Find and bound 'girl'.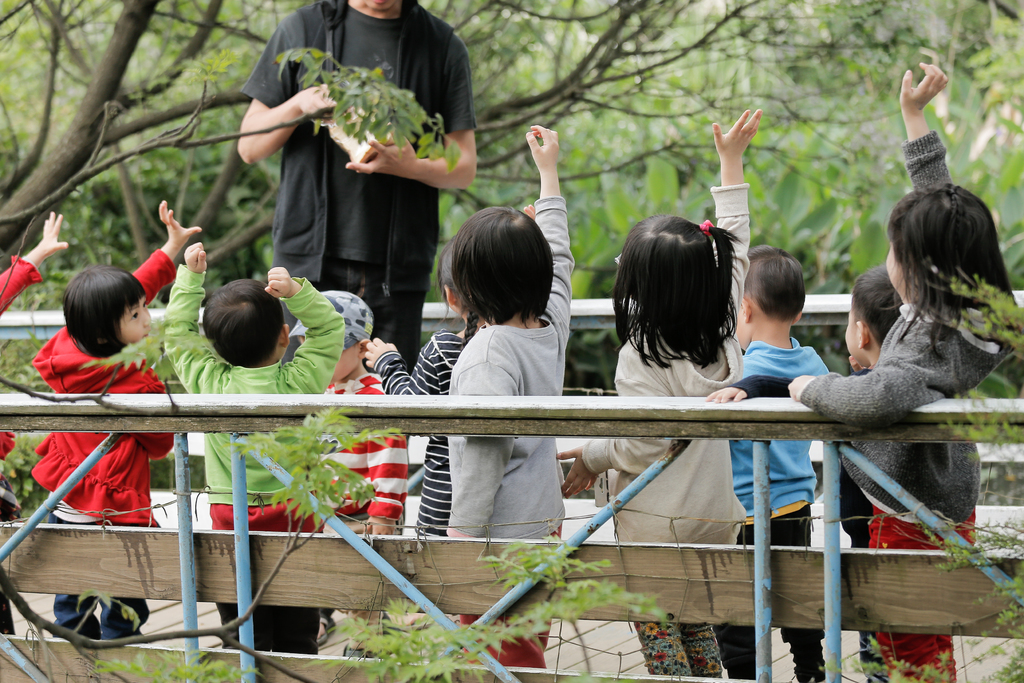
Bound: [left=785, top=60, right=1019, bottom=682].
